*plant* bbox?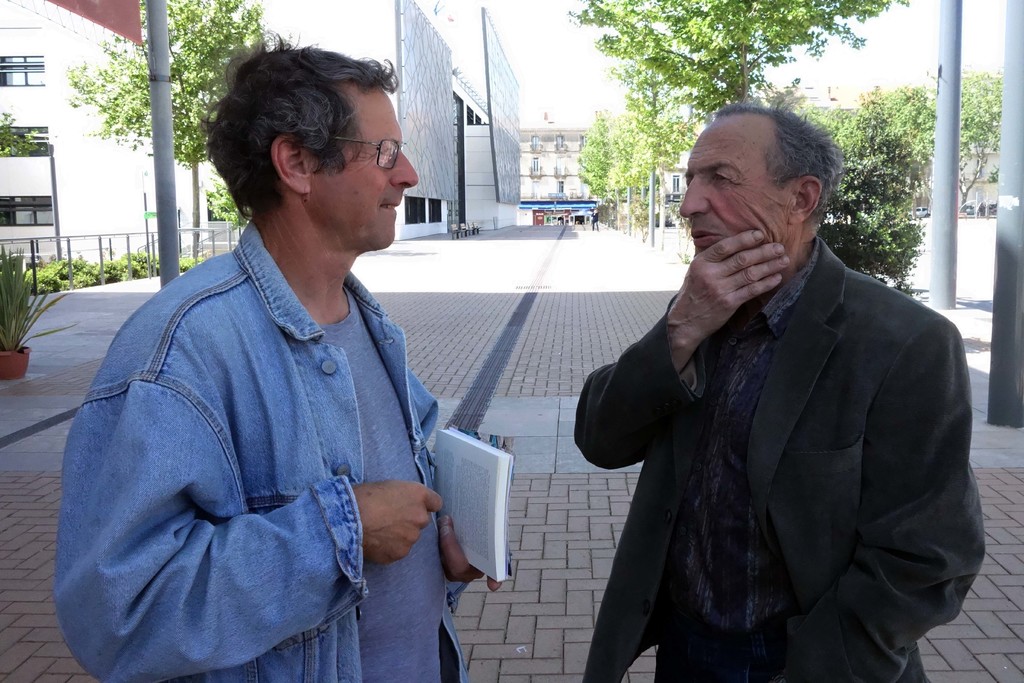
987 167 998 183
